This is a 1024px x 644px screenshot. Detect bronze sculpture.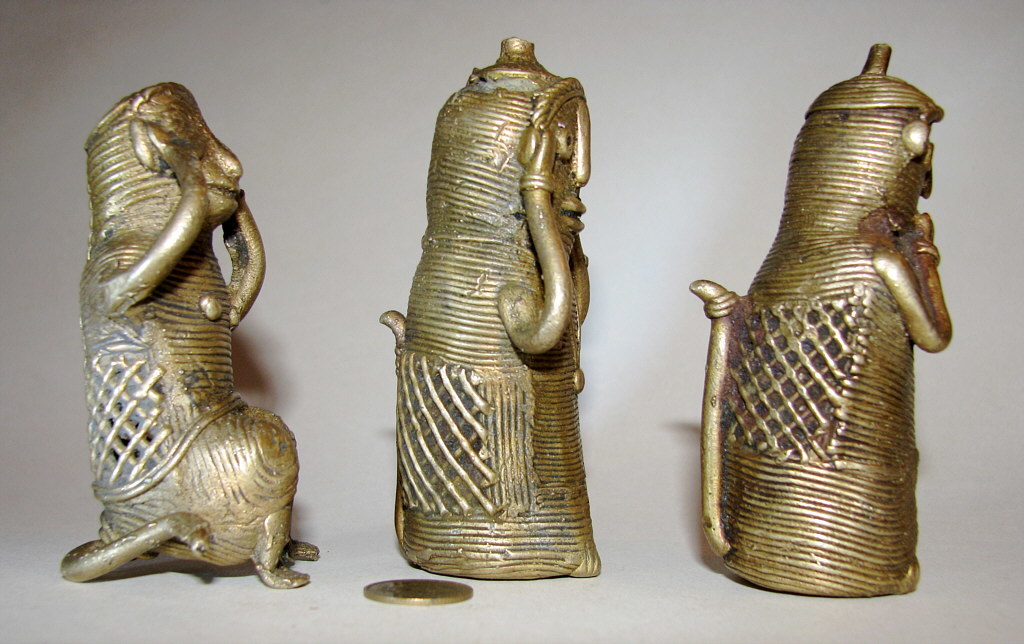
Rect(691, 44, 954, 600).
